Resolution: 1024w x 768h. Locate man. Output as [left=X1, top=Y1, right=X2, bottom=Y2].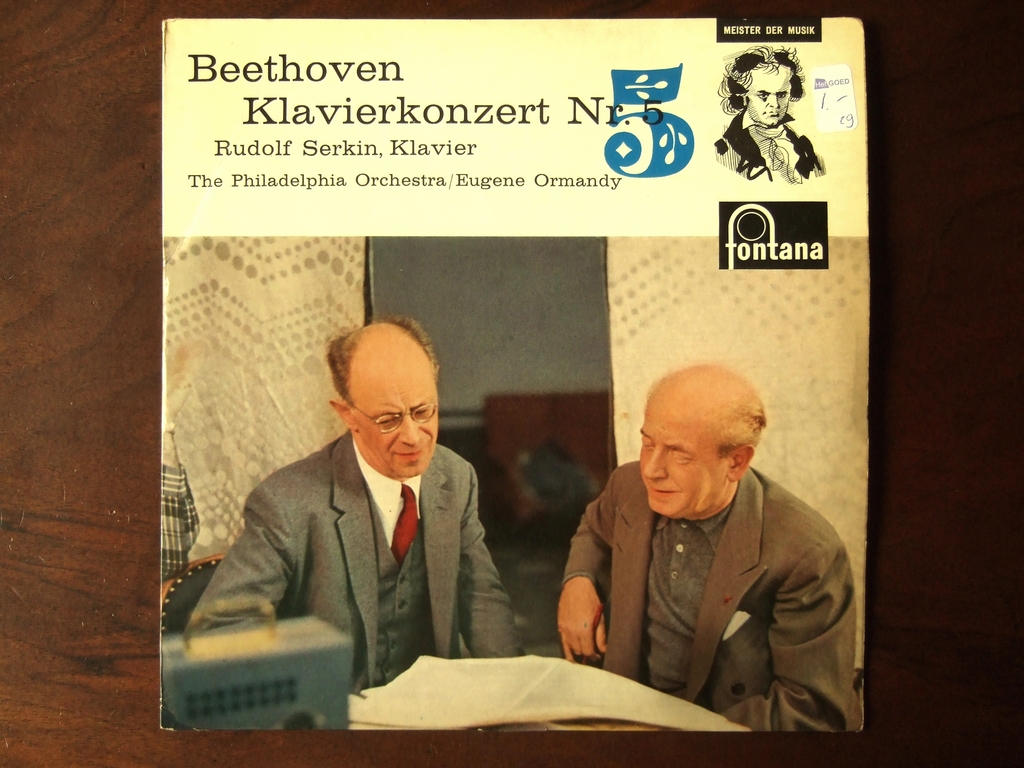
[left=196, top=335, right=543, bottom=728].
